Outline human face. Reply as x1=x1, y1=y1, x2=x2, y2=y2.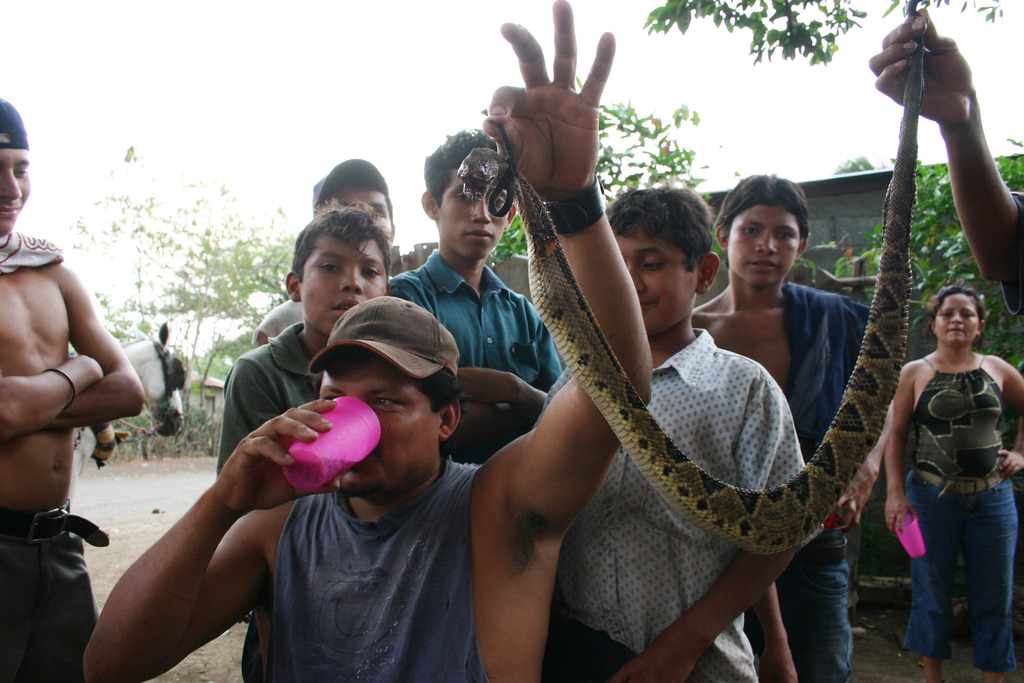
x1=727, y1=205, x2=798, y2=285.
